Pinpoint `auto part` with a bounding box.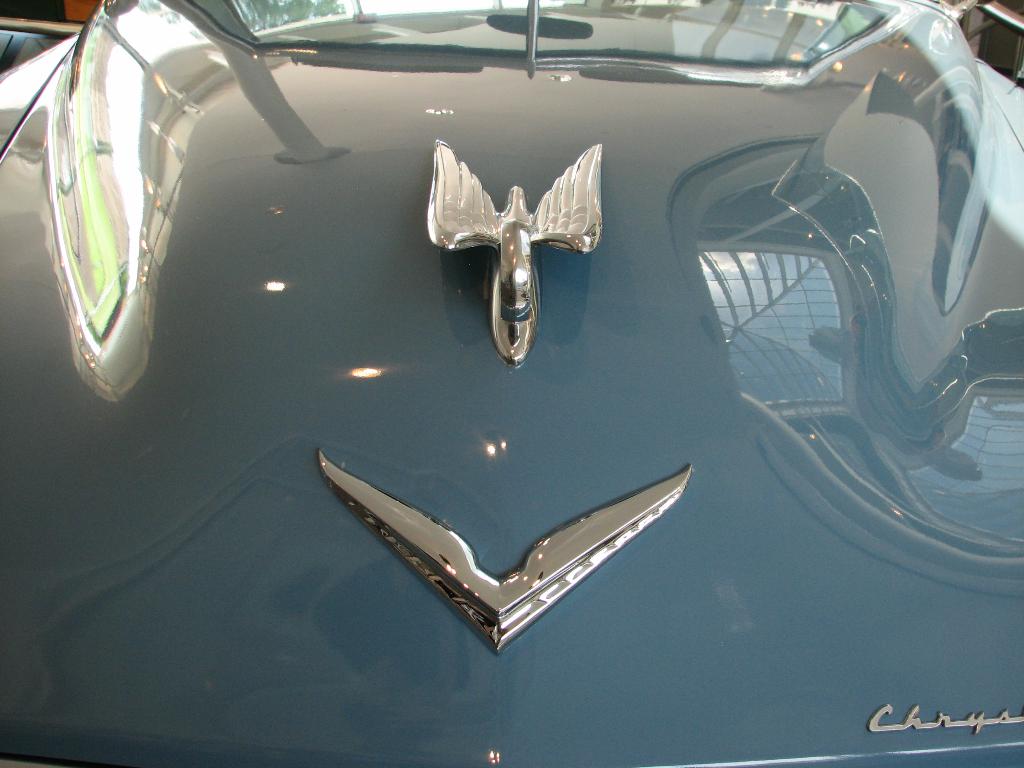
[0,0,1023,766].
